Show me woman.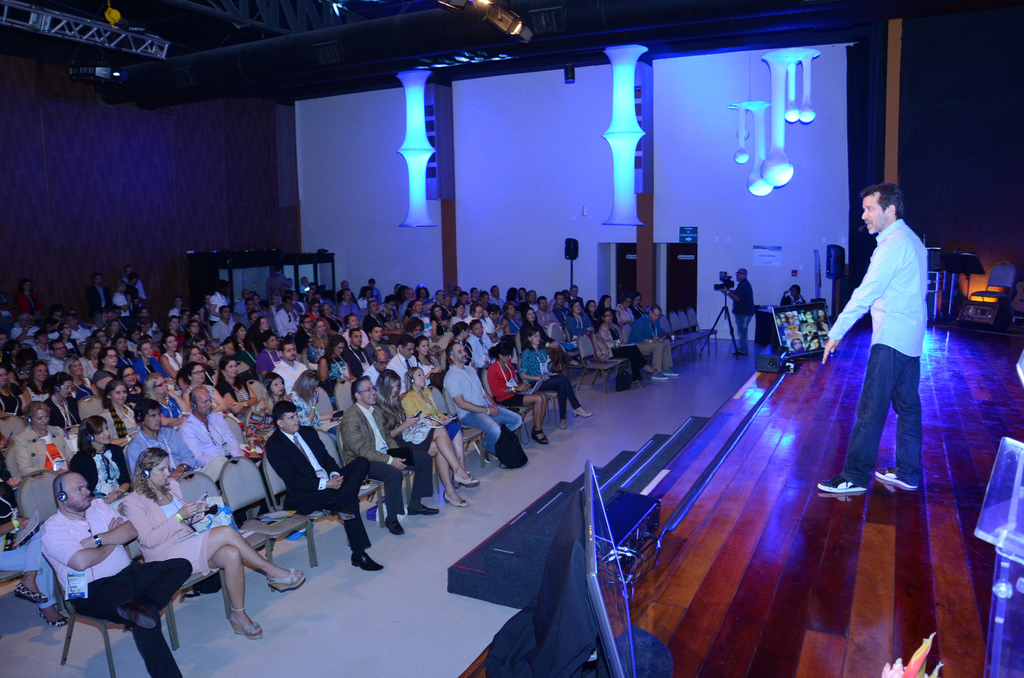
woman is here: x1=99, y1=376, x2=132, y2=446.
